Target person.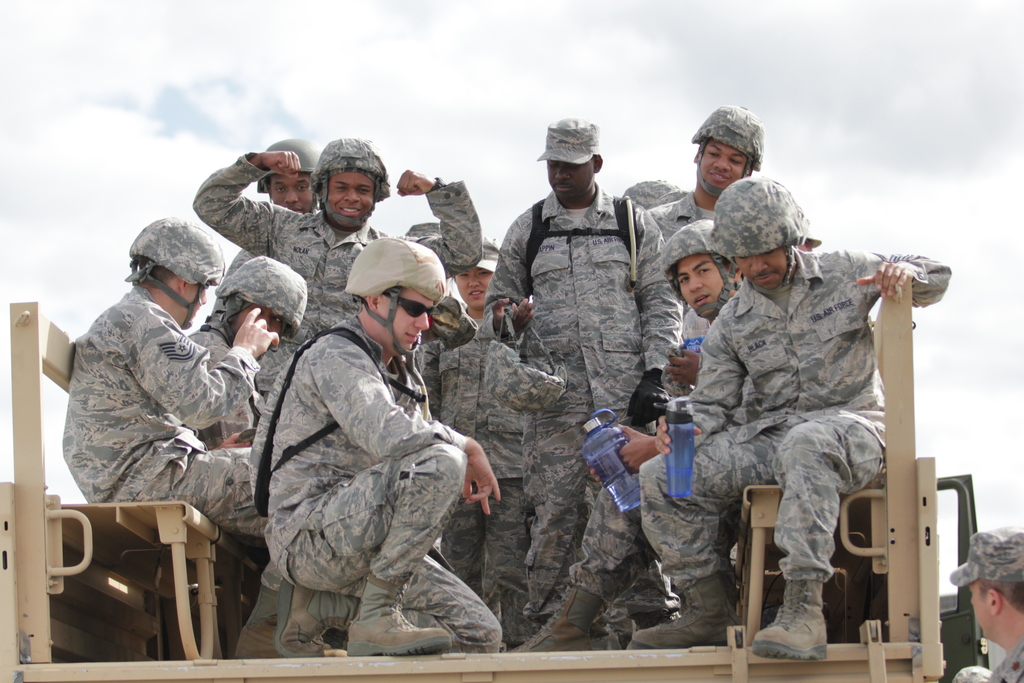
Target region: box(65, 219, 286, 554).
